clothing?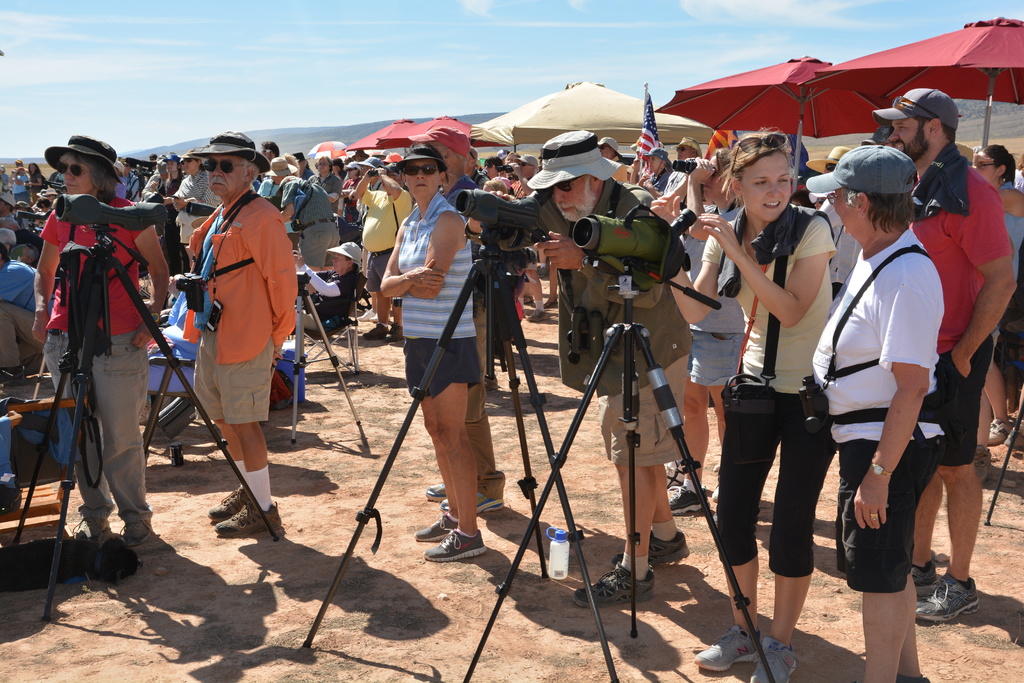
Rect(993, 169, 1023, 313)
